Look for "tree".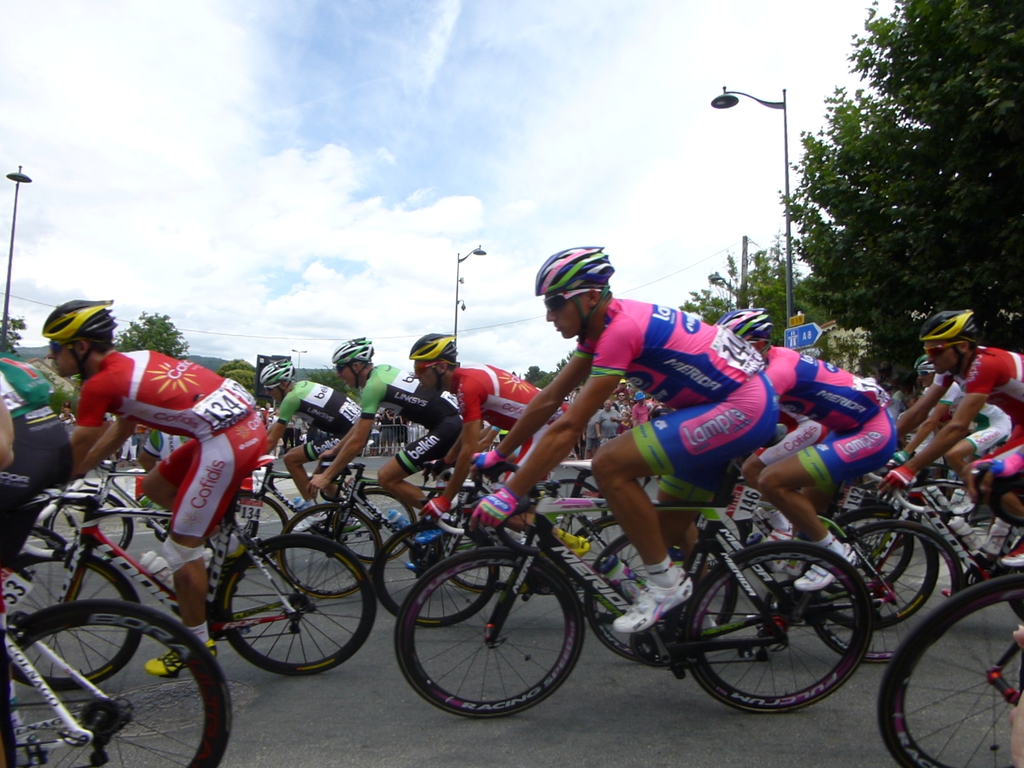
Found: 793/1/1023/396.
